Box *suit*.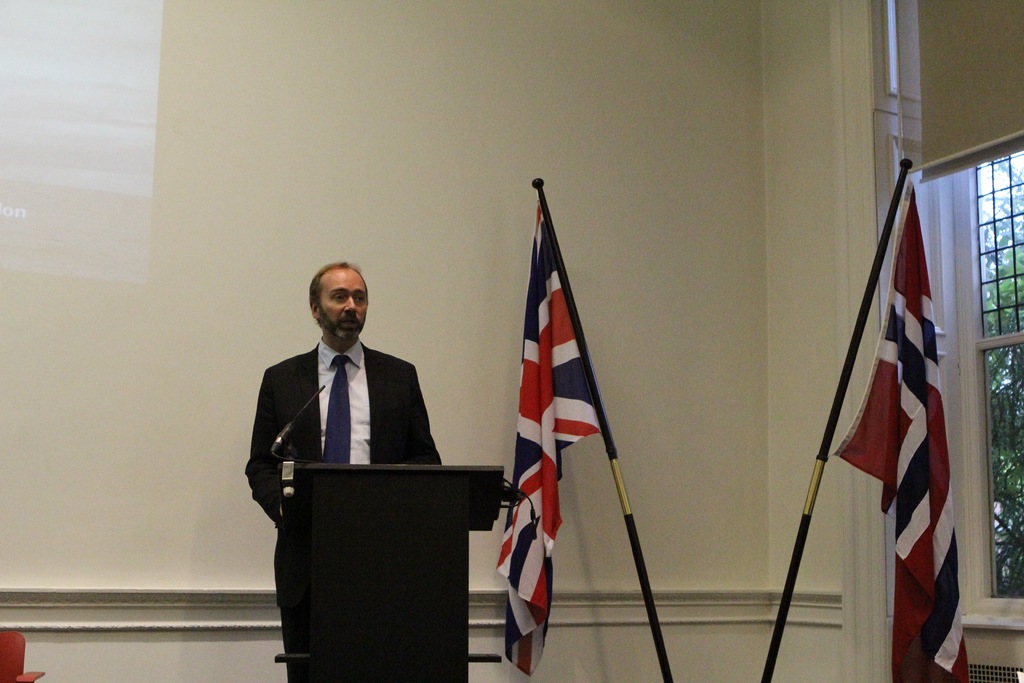
<box>238,293,464,618</box>.
